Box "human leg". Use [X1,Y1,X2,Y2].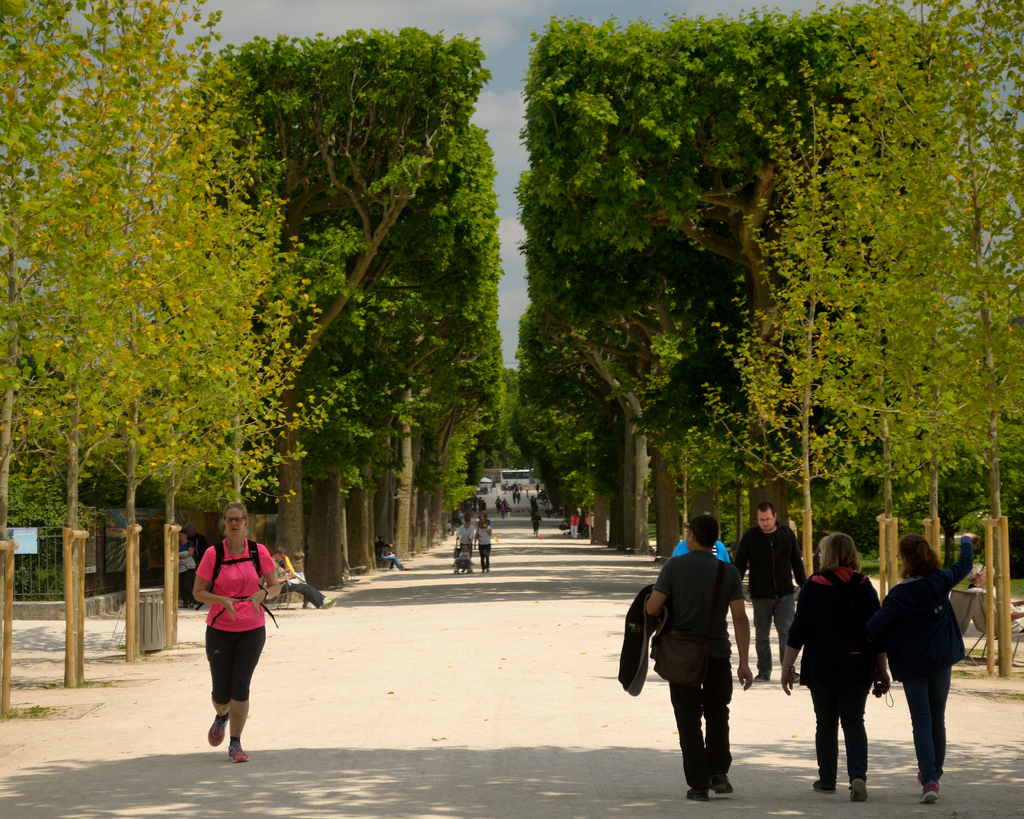
[778,576,801,683].
